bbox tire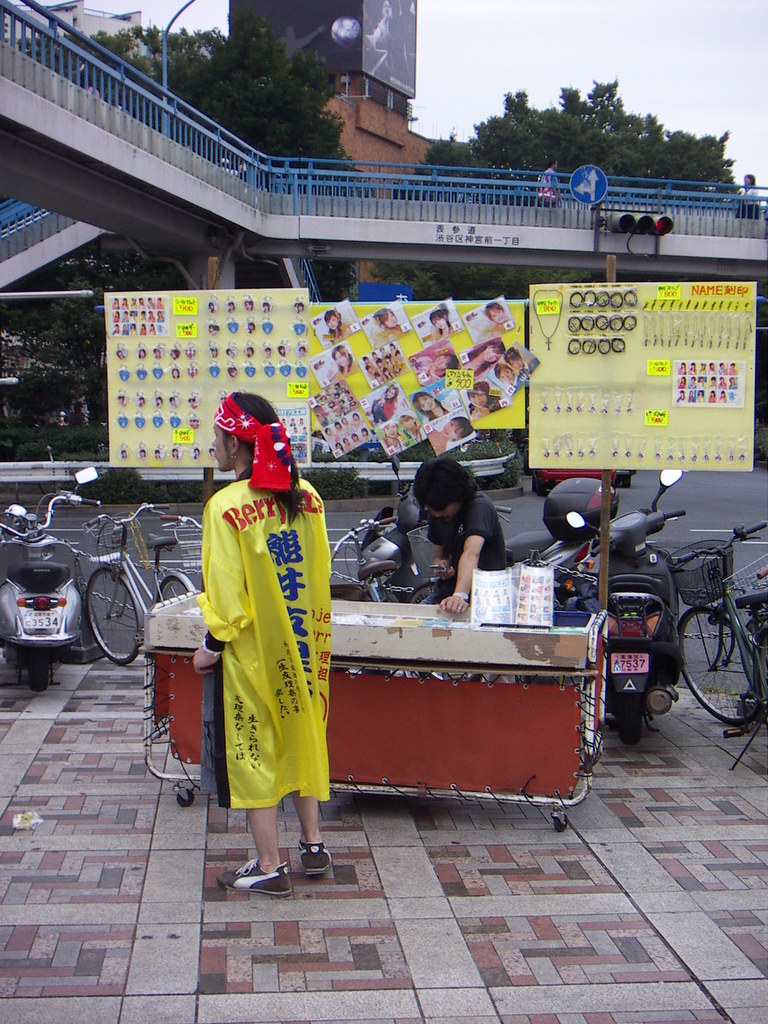
{"left": 617, "top": 664, "right": 652, "bottom": 755}
